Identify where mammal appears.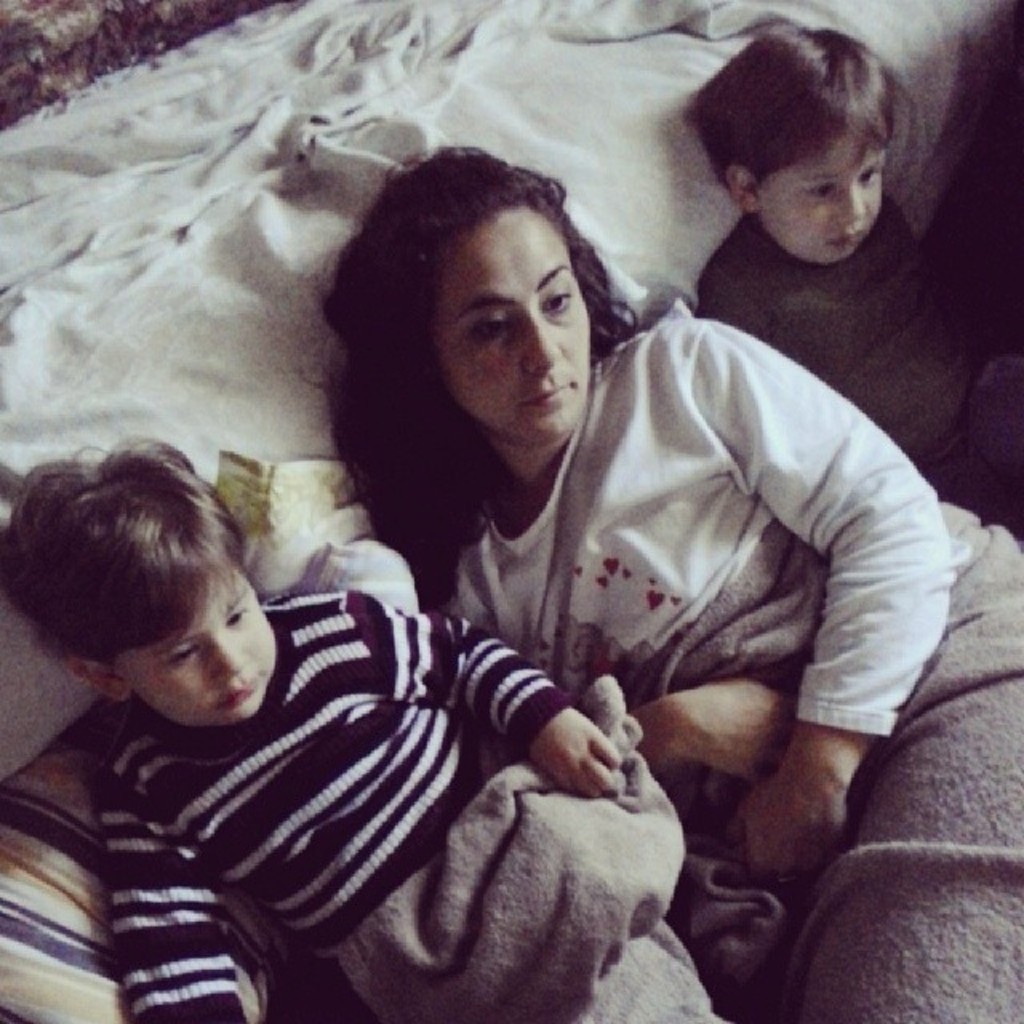
Appears at BBox(286, 146, 1021, 1022).
